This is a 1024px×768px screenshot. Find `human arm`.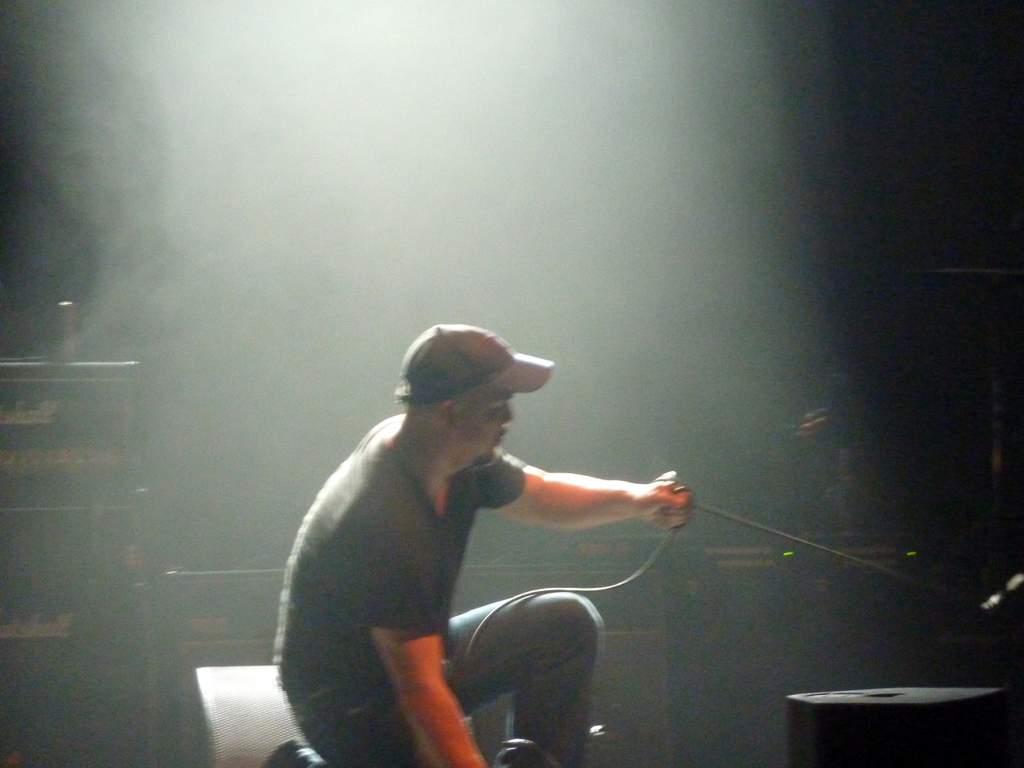
Bounding box: 525, 465, 650, 561.
